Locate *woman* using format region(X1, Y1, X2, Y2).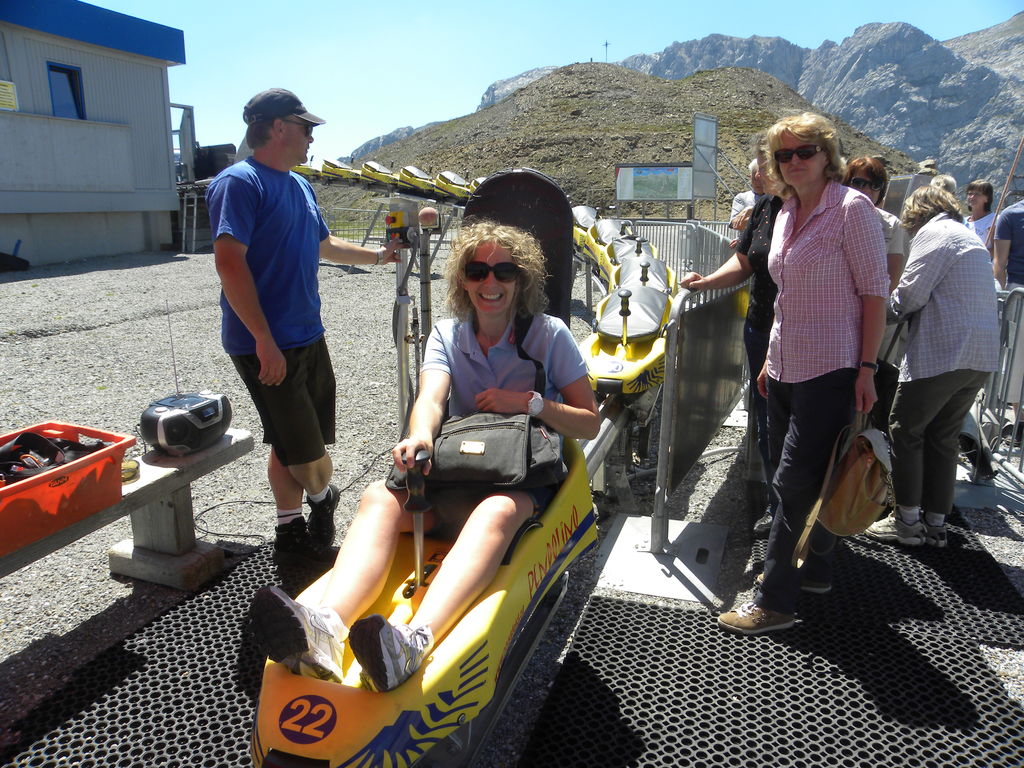
region(686, 134, 813, 543).
